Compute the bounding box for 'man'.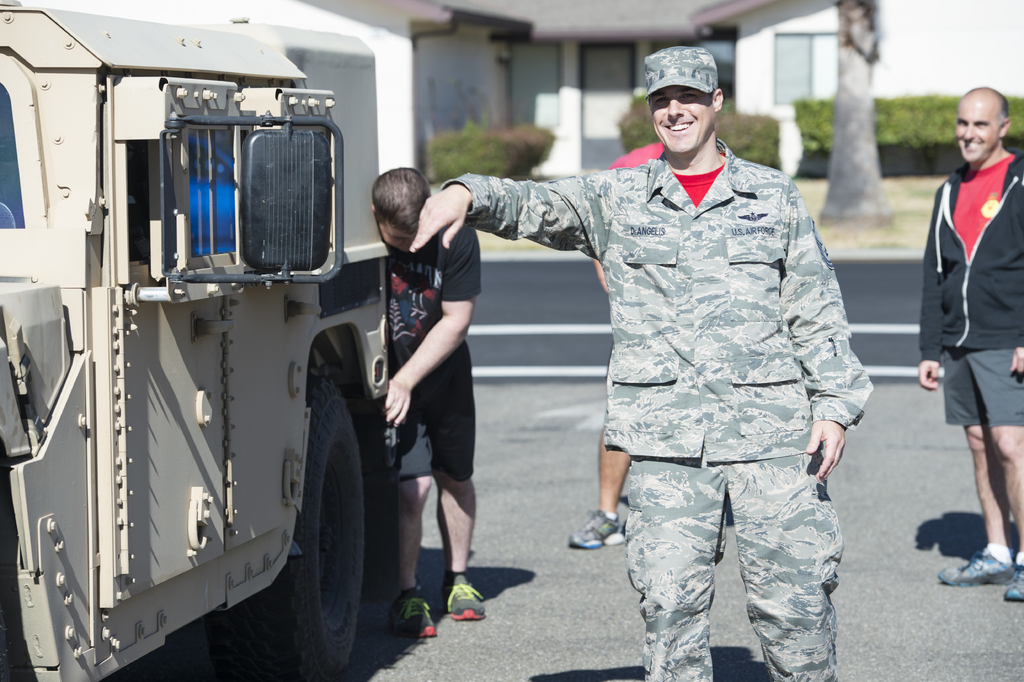
region(384, 160, 485, 649).
